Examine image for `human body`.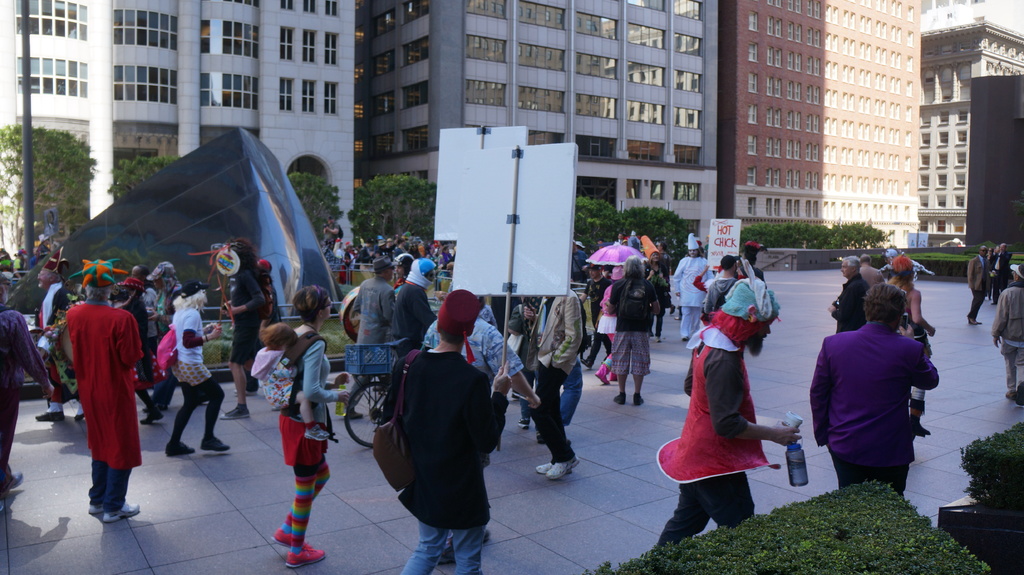
Examination result: x1=247 y1=319 x2=331 y2=438.
